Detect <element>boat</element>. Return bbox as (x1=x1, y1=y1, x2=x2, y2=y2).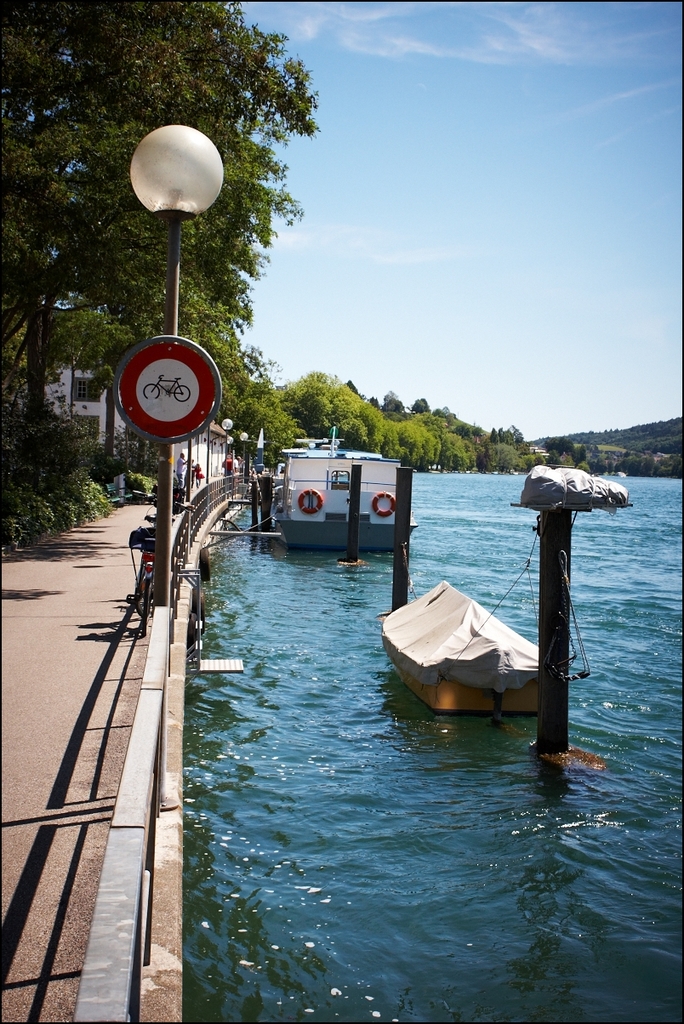
(x1=385, y1=556, x2=557, y2=716).
